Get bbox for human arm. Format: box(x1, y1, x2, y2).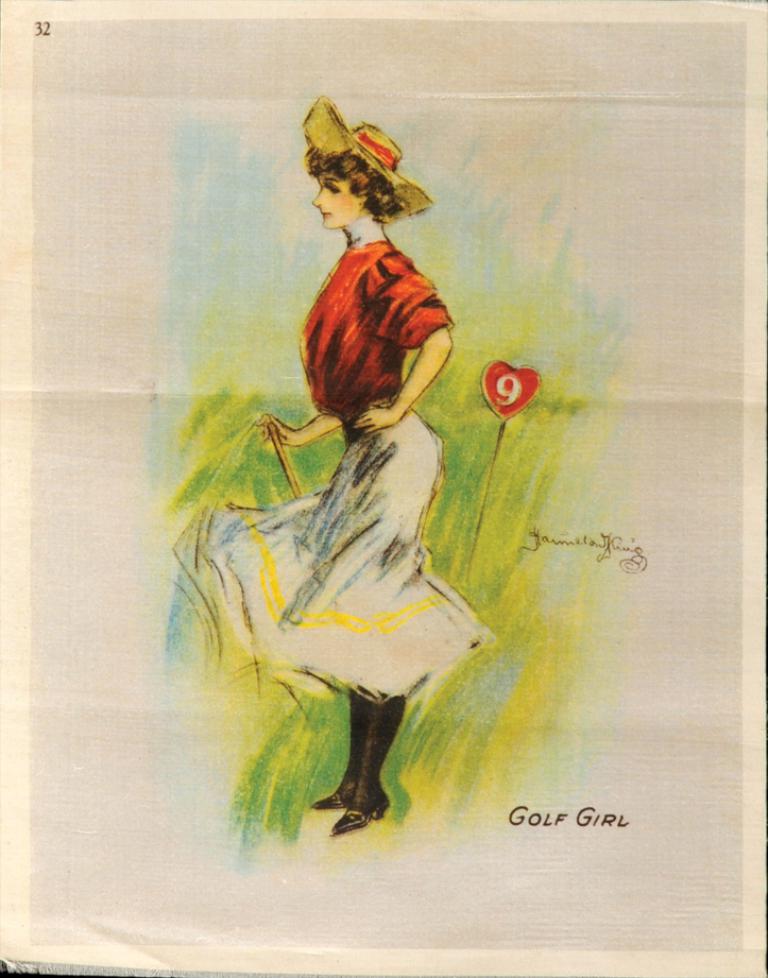
box(380, 295, 461, 425).
